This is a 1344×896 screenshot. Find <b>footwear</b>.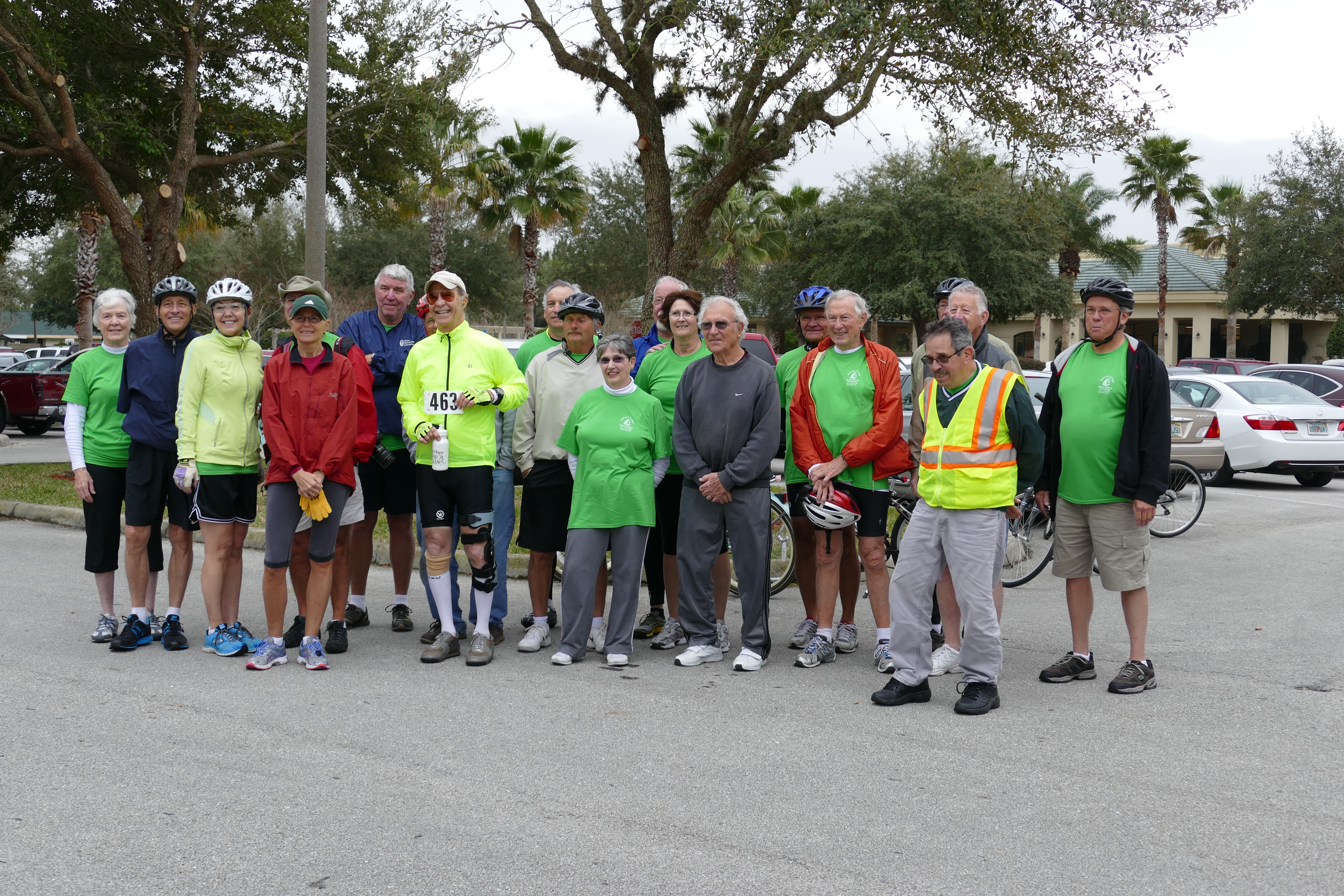
Bounding box: l=193, t=153, r=201, b=160.
